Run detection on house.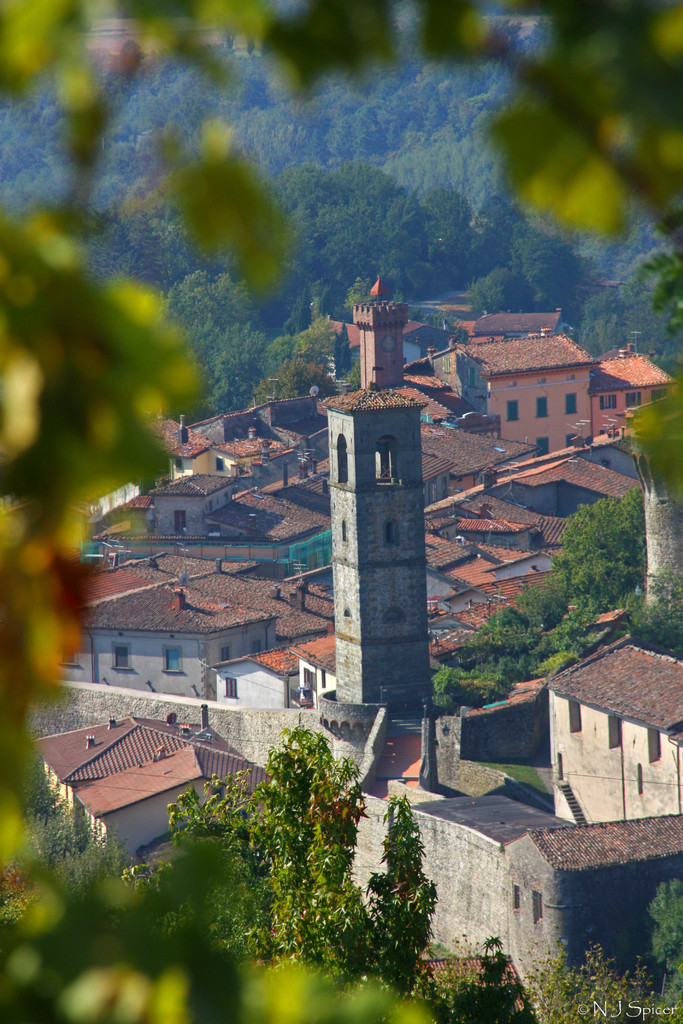
Result: box=[589, 412, 661, 491].
